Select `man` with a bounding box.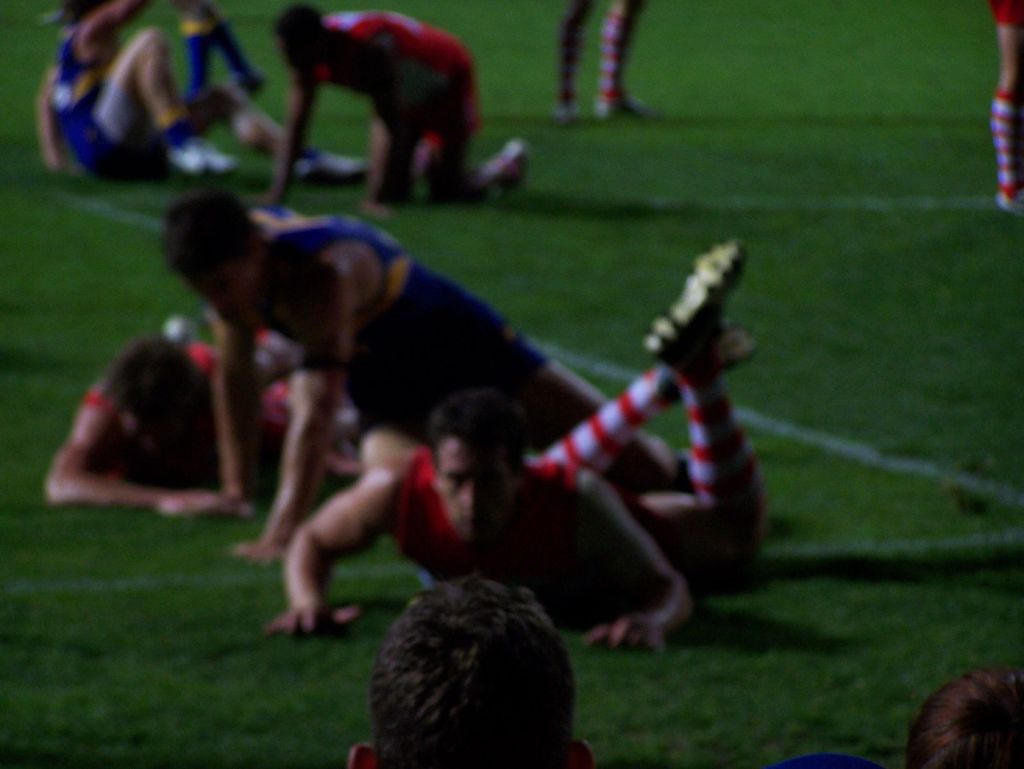
(x1=45, y1=321, x2=356, y2=506).
